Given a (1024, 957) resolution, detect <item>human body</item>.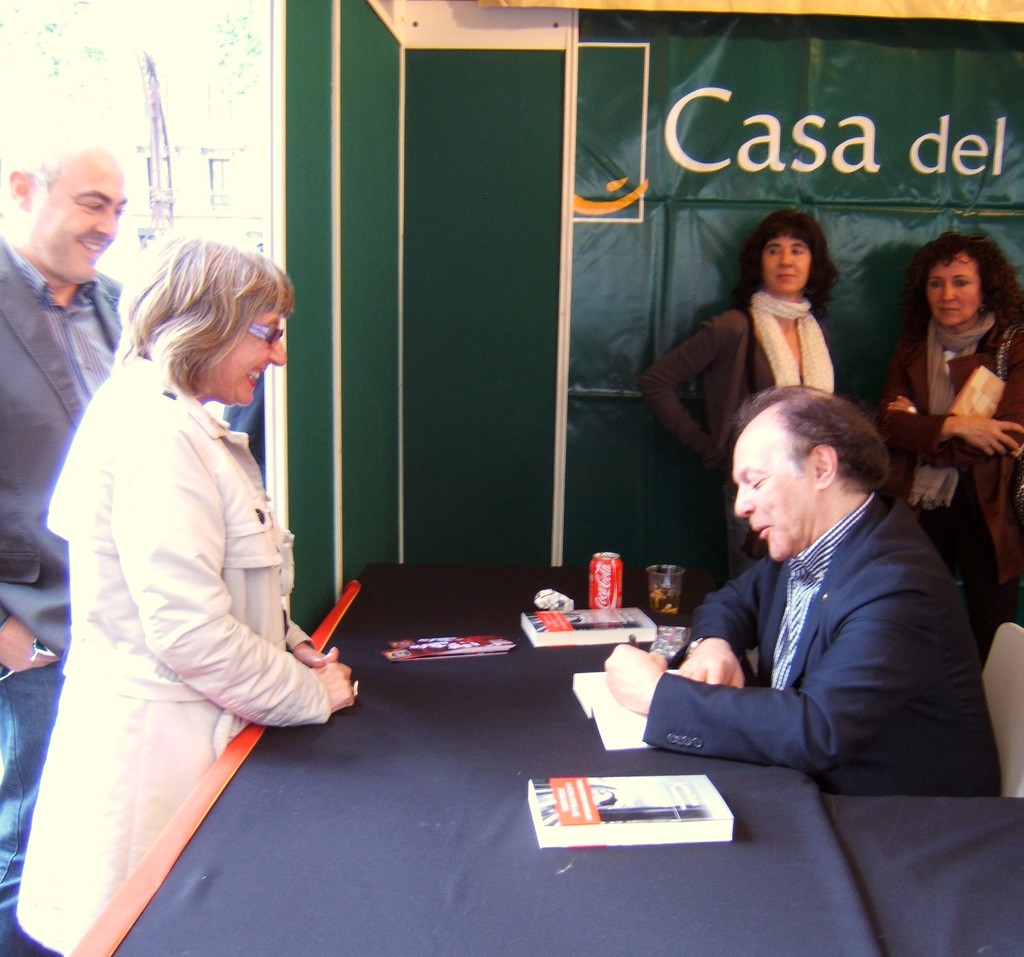
[0,131,136,953].
